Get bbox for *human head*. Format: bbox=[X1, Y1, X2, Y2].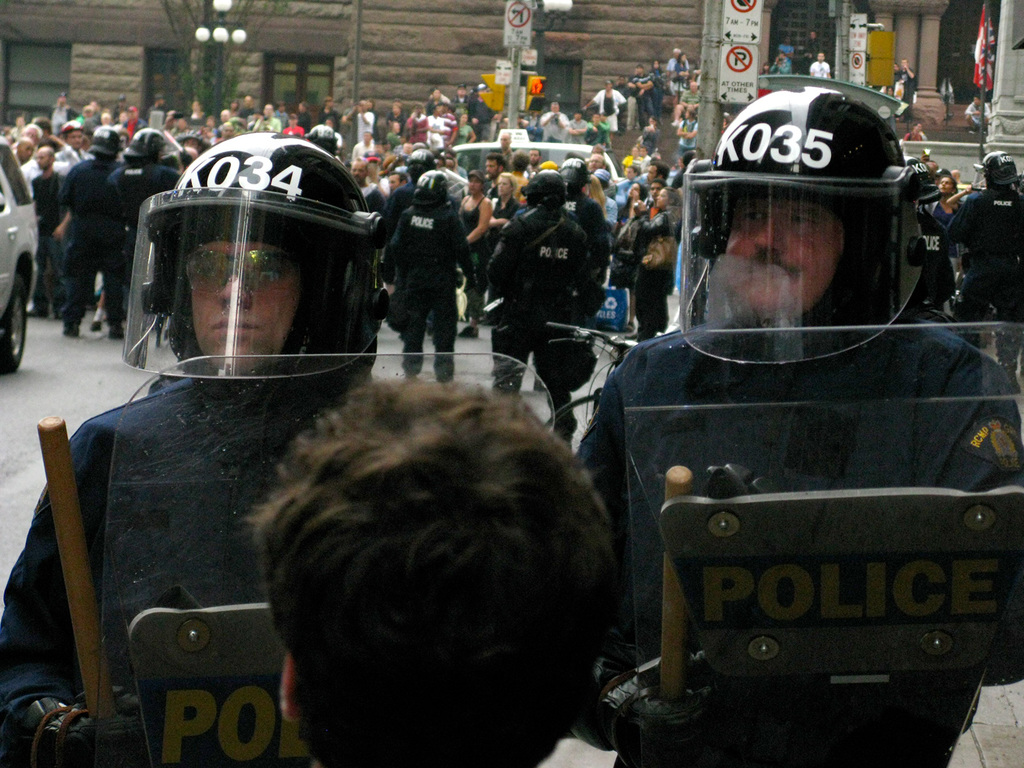
bbox=[498, 133, 511, 150].
